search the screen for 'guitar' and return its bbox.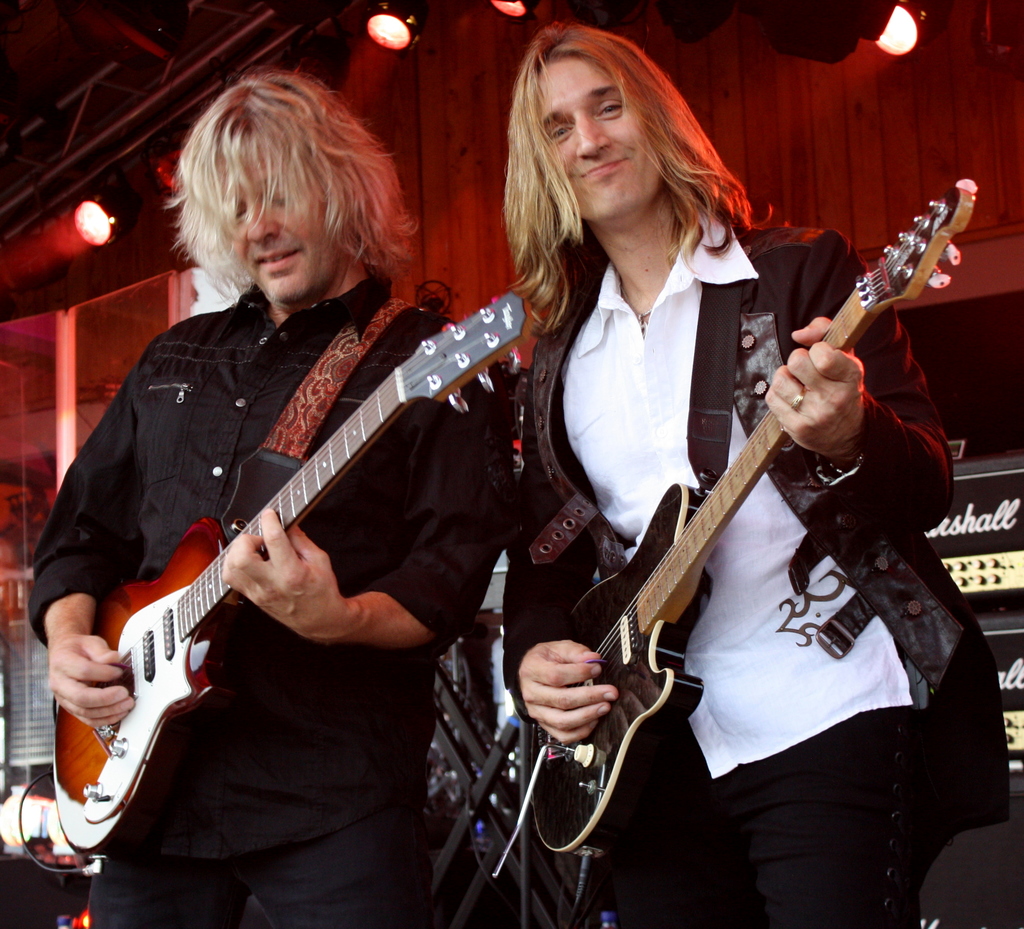
Found: left=26, top=251, right=531, bottom=873.
